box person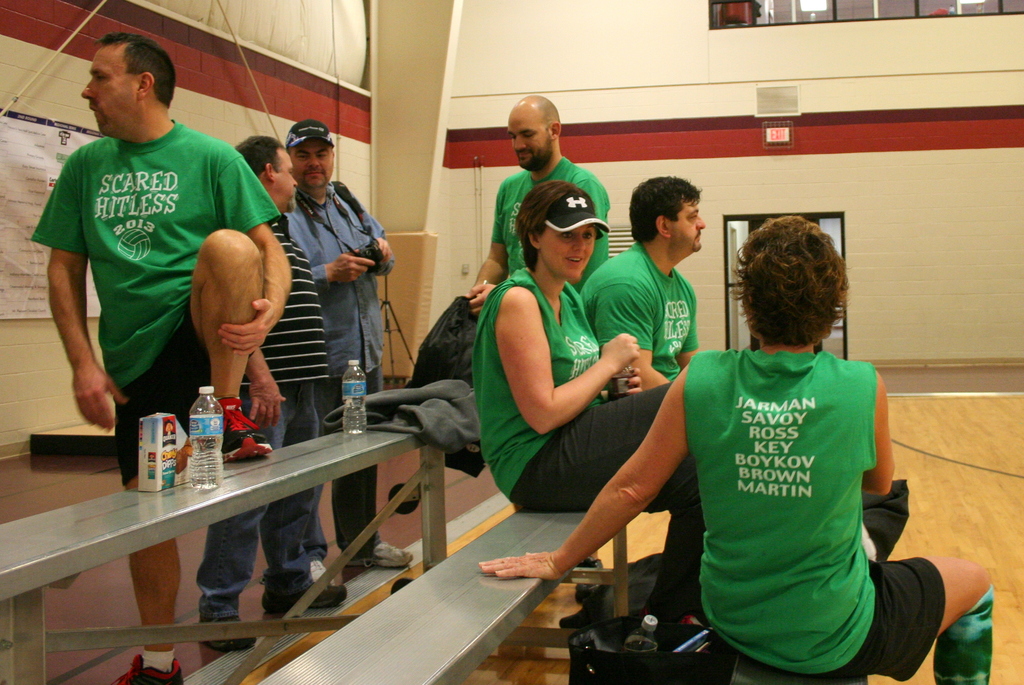
(x1=472, y1=88, x2=618, y2=295)
